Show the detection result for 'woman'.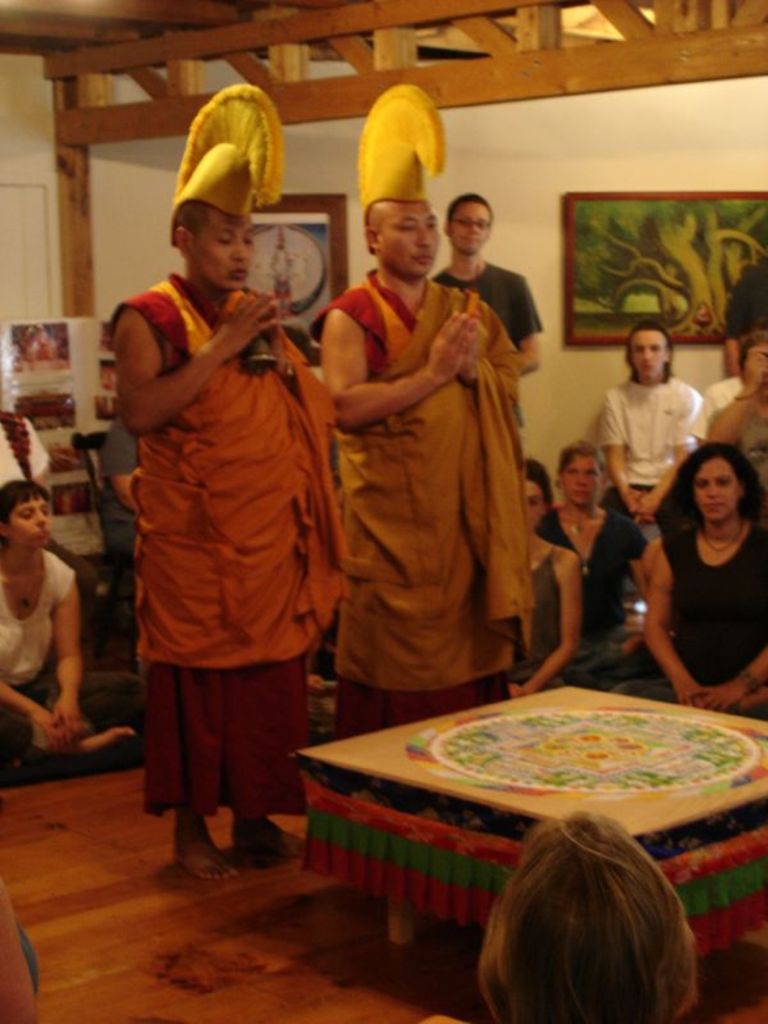
bbox=[614, 442, 767, 719].
